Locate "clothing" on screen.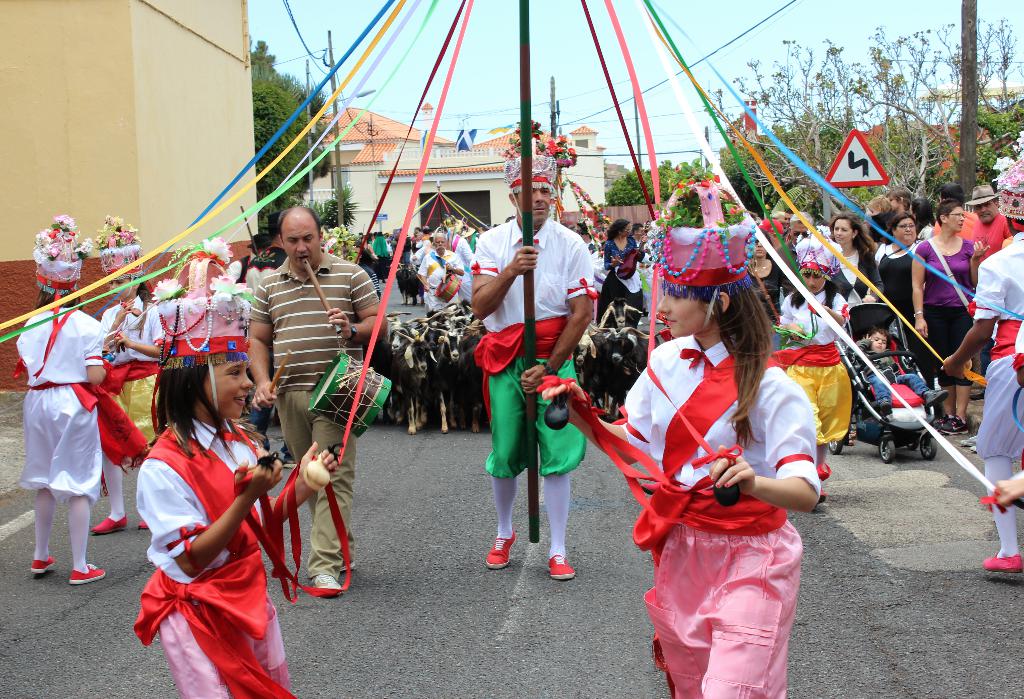
On screen at (973,218,1008,263).
